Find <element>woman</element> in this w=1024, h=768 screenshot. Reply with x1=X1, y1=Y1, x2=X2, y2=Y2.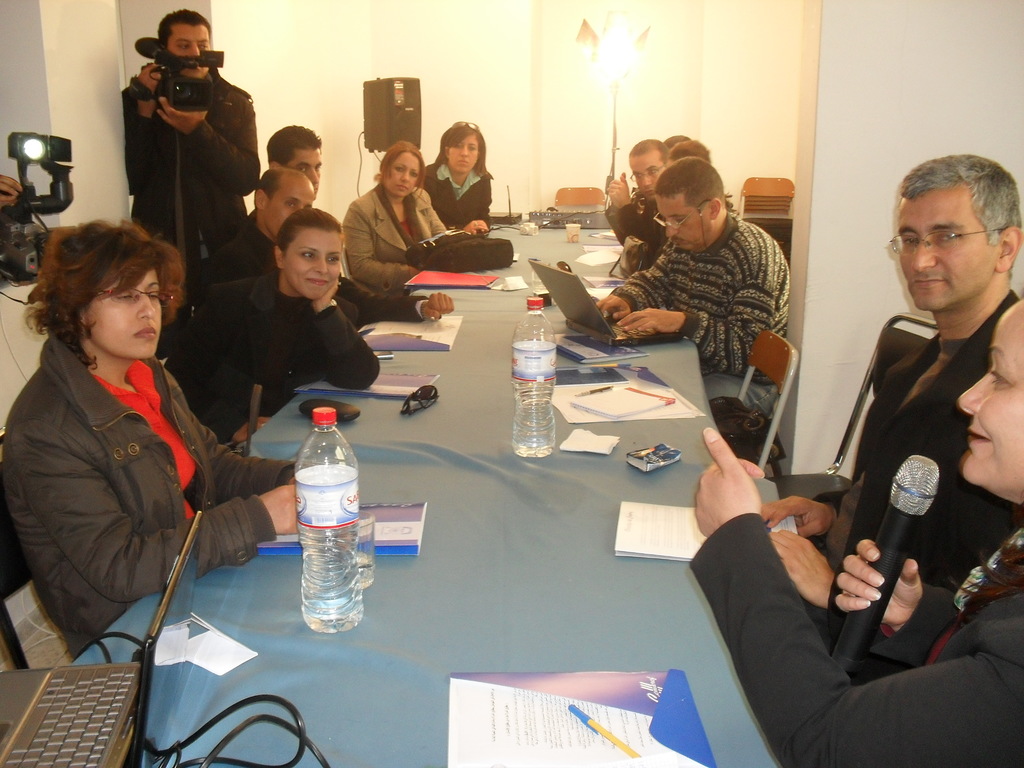
x1=419, y1=120, x2=493, y2=232.
